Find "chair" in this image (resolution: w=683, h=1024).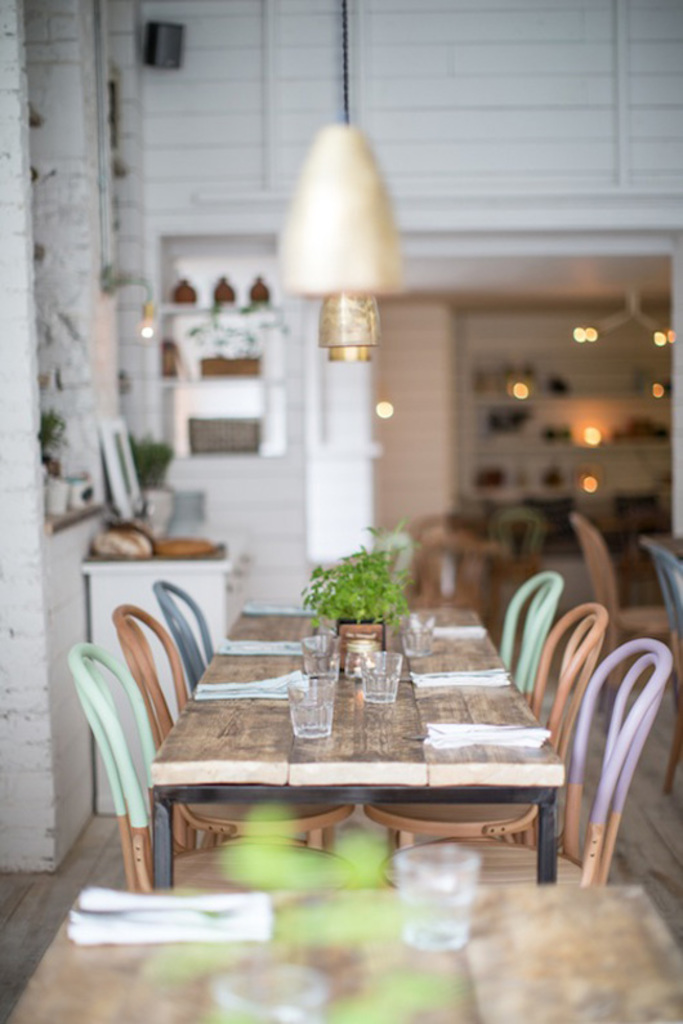
{"x1": 403, "y1": 527, "x2": 500, "y2": 618}.
